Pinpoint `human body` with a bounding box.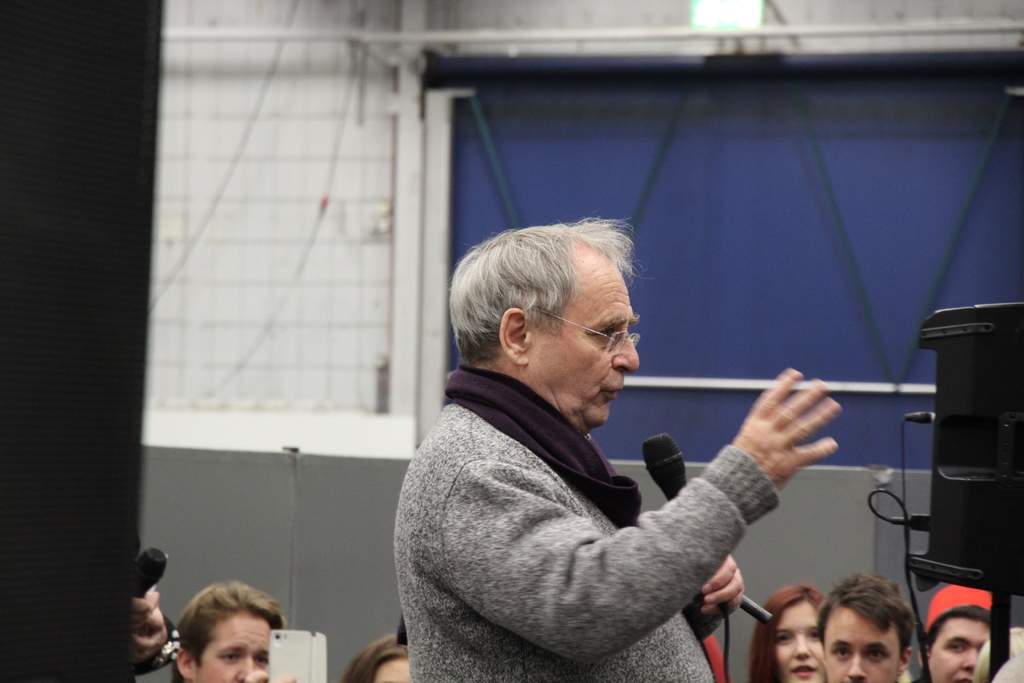
(x1=126, y1=550, x2=168, y2=670).
